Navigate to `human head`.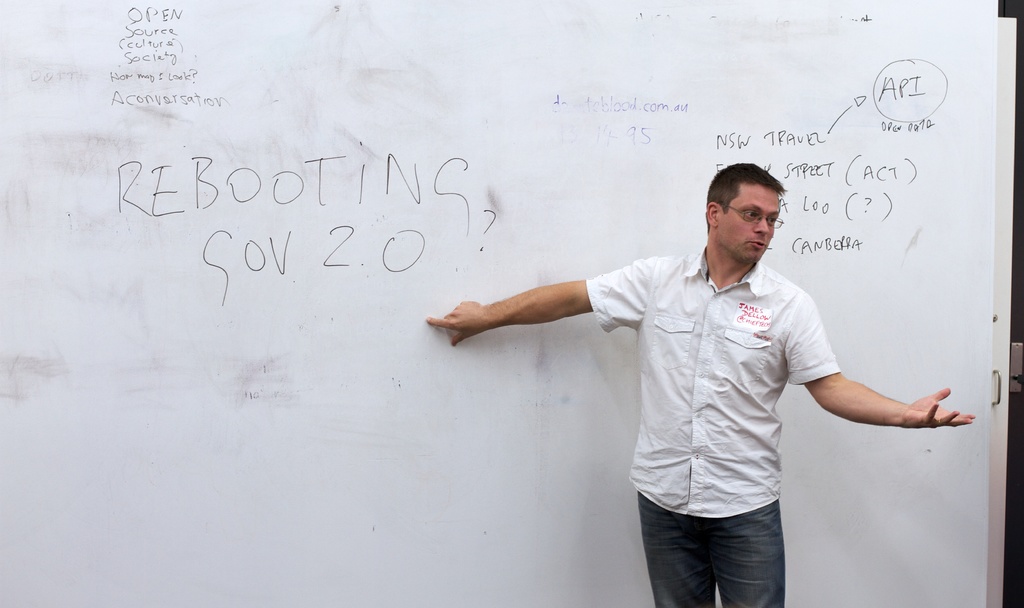
Navigation target: <bbox>707, 159, 801, 270</bbox>.
